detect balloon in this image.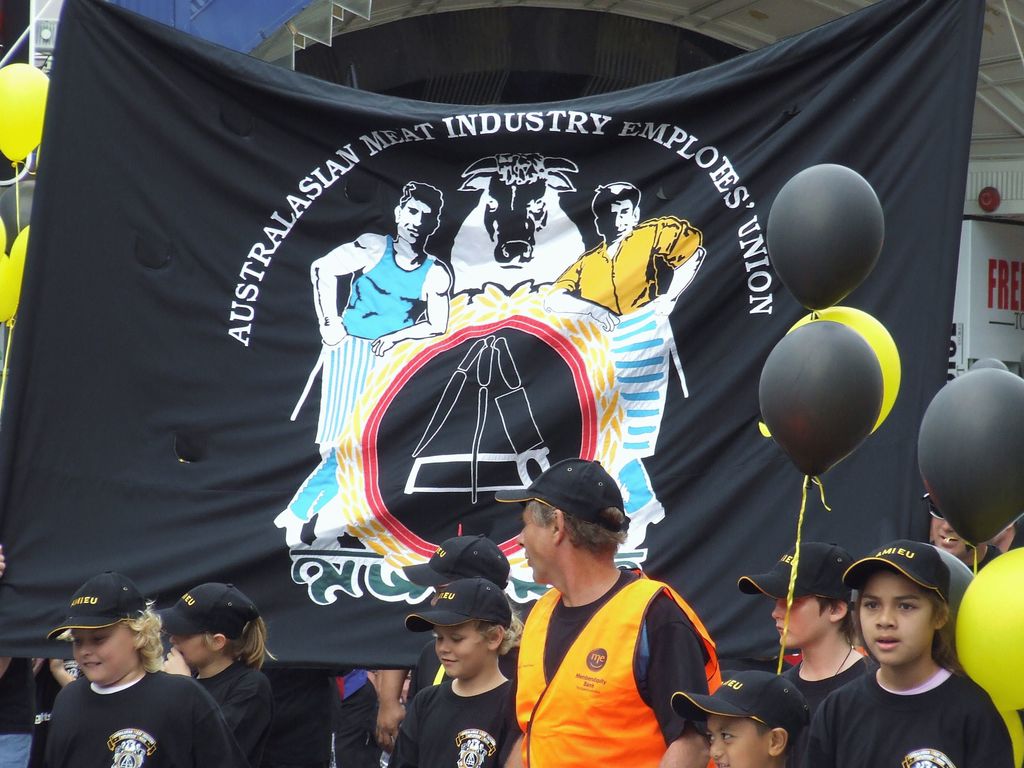
Detection: <box>0,217,9,250</box>.
